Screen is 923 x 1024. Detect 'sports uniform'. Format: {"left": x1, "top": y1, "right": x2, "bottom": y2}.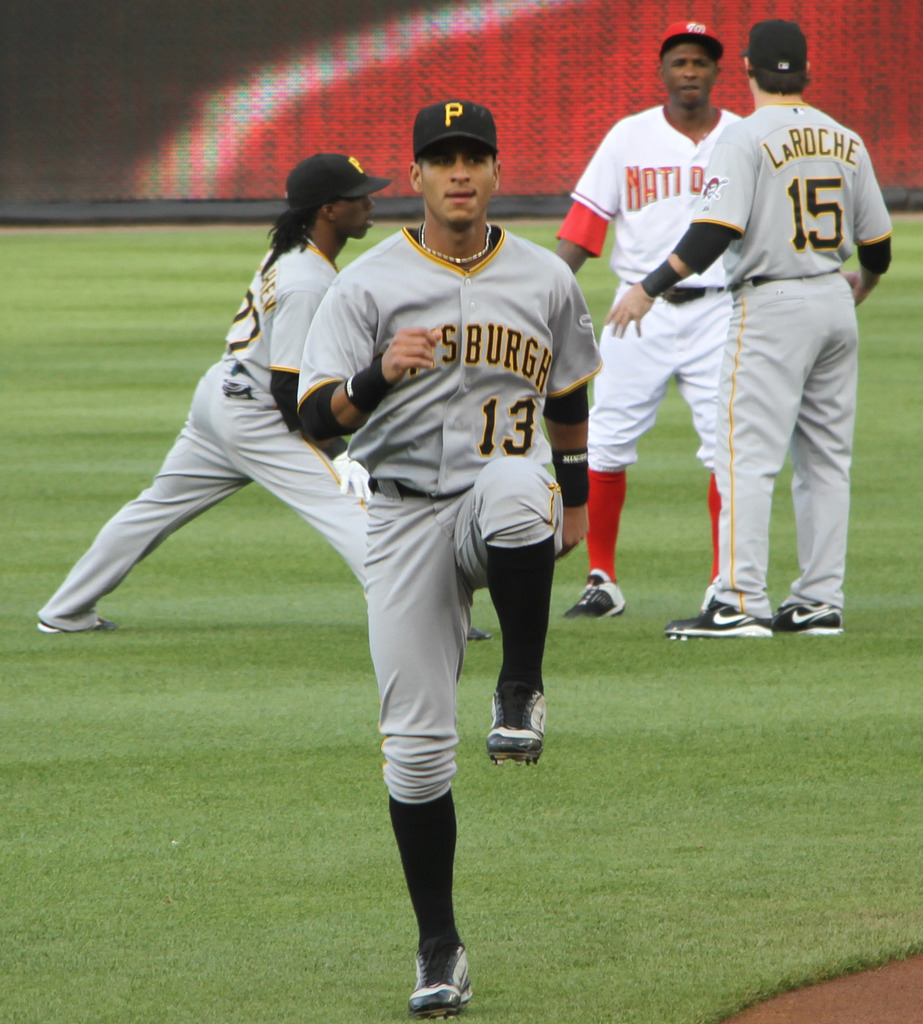
{"left": 668, "top": 90, "right": 897, "bottom": 619}.
